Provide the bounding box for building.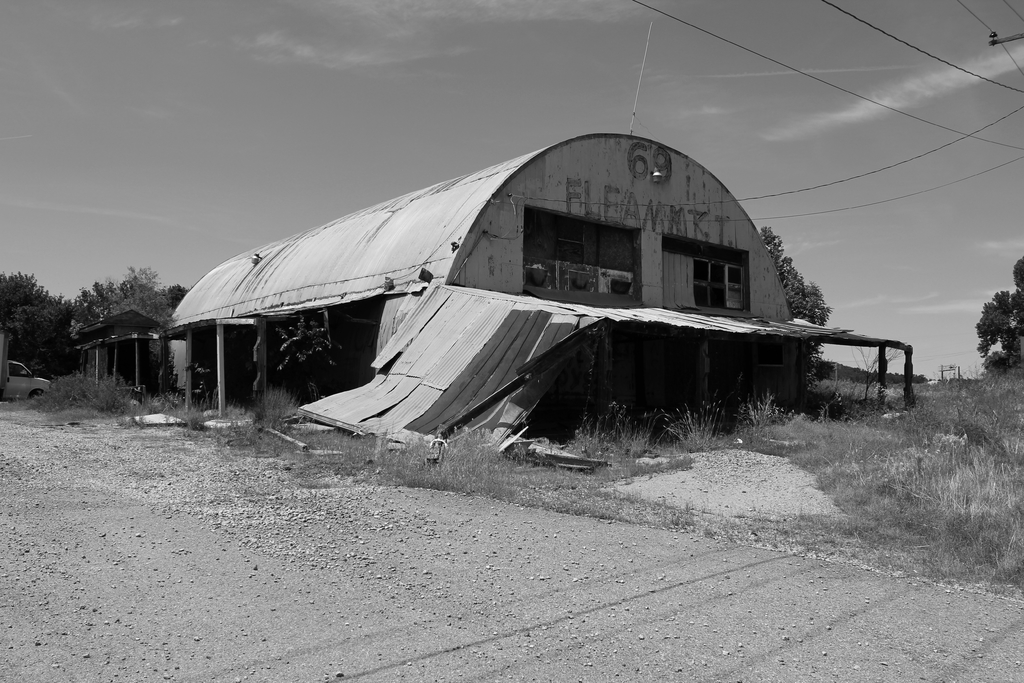
detection(158, 128, 800, 418).
